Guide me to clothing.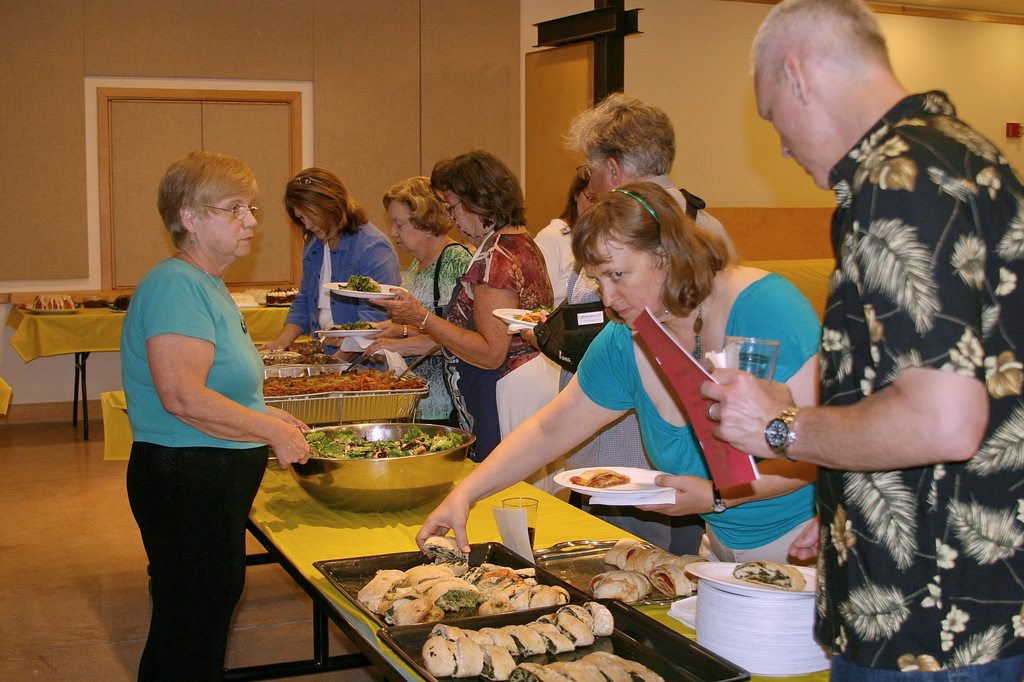
Guidance: {"left": 569, "top": 251, "right": 819, "bottom": 548}.
